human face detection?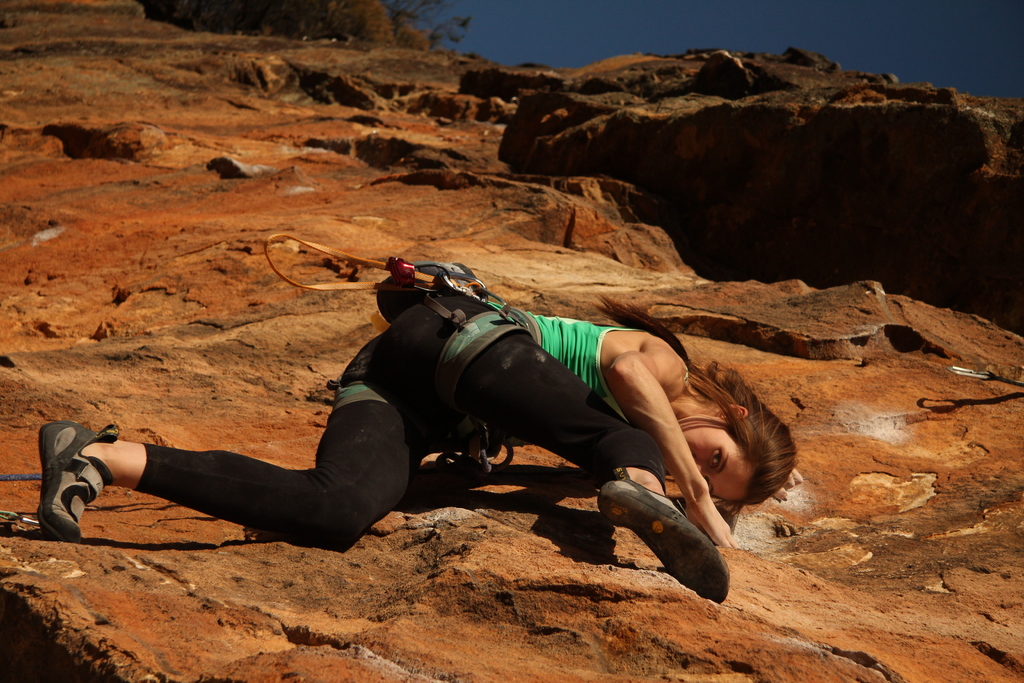
{"left": 676, "top": 422, "right": 749, "bottom": 505}
